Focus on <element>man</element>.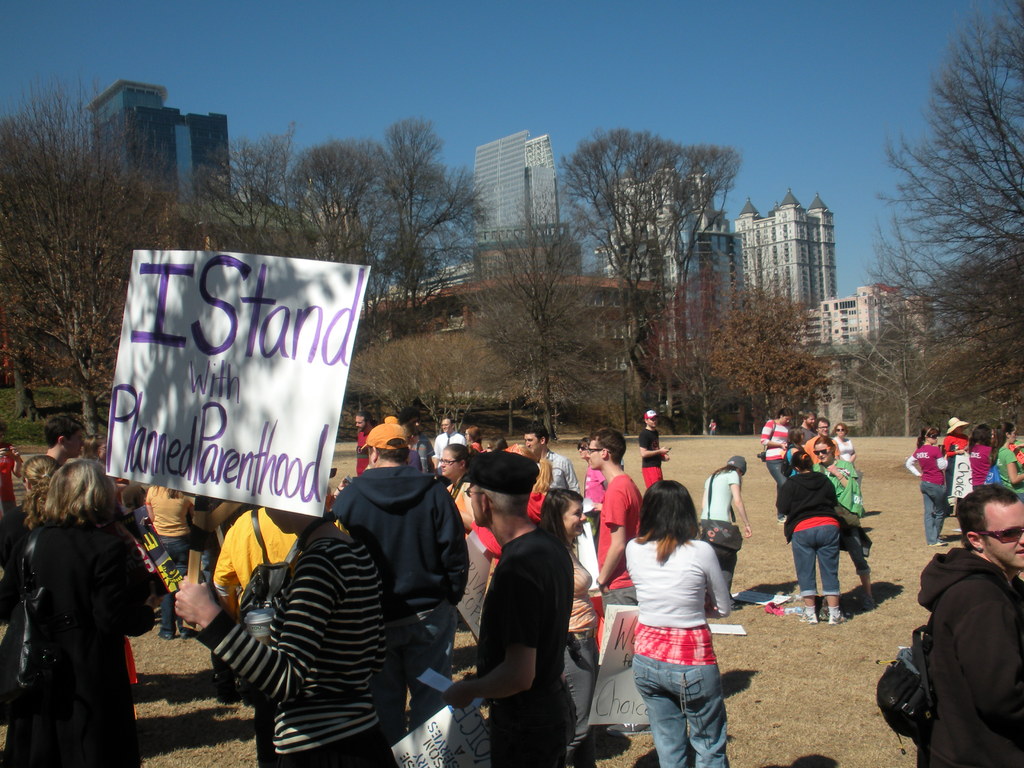
Focused at locate(805, 415, 842, 467).
